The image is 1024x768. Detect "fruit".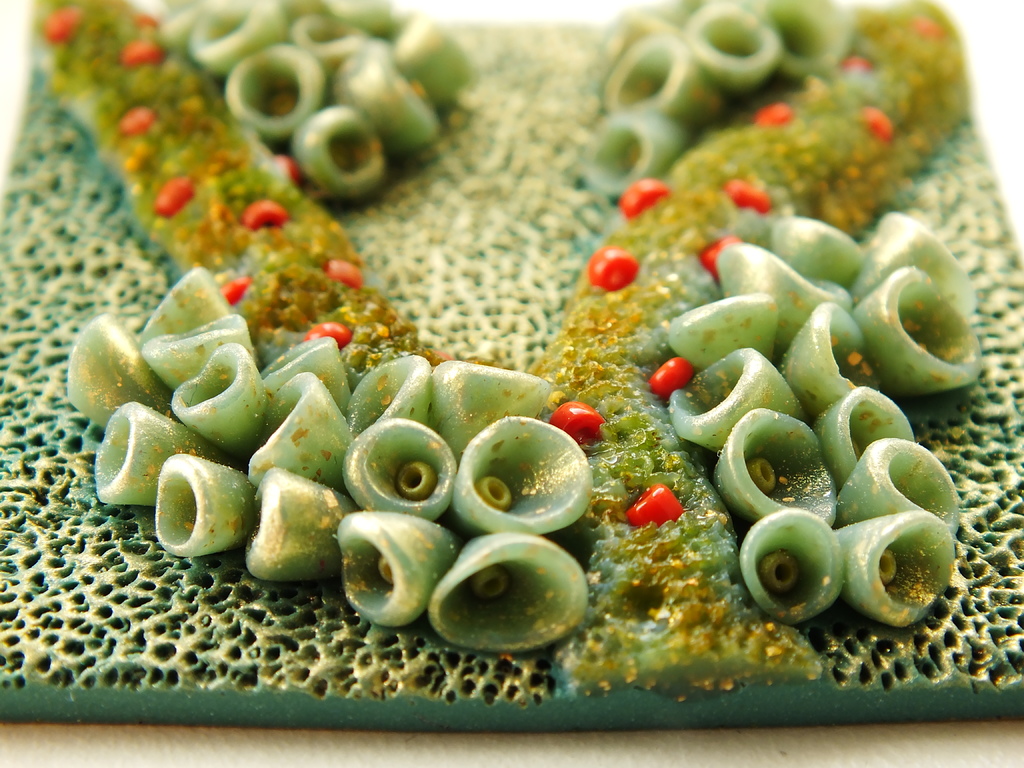
Detection: (754, 104, 790, 130).
